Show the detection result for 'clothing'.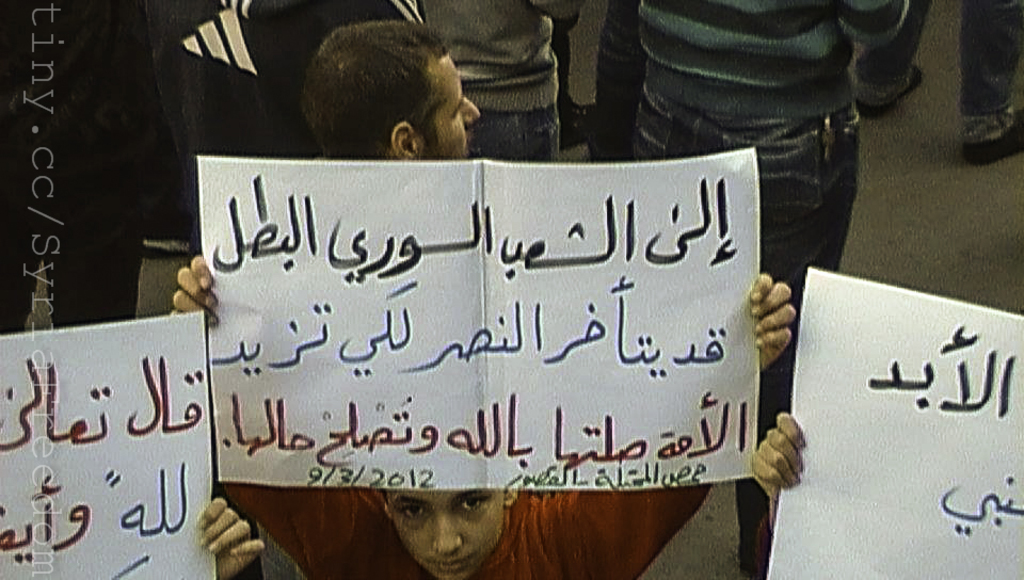
<region>638, 0, 909, 119</region>.
